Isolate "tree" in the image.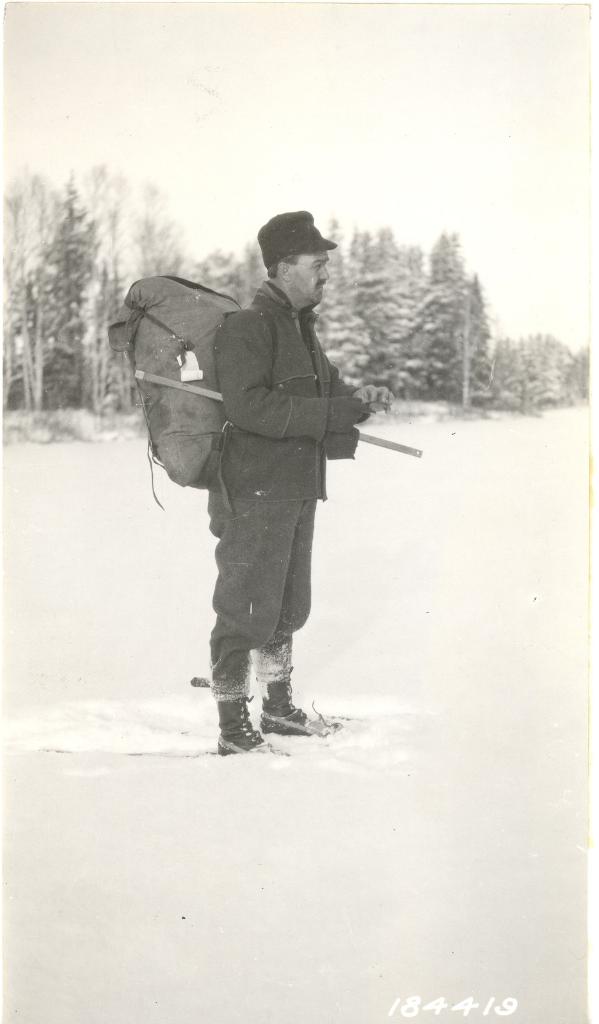
Isolated region: 223,226,269,303.
